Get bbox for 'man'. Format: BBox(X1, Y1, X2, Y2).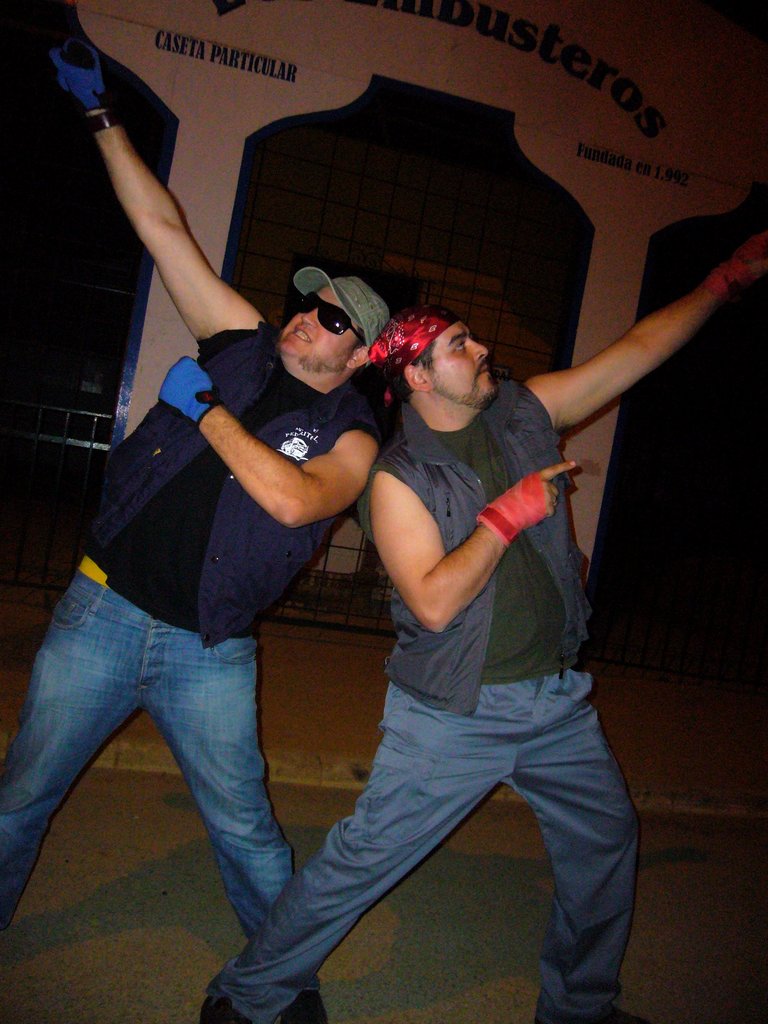
BBox(196, 231, 767, 1023).
